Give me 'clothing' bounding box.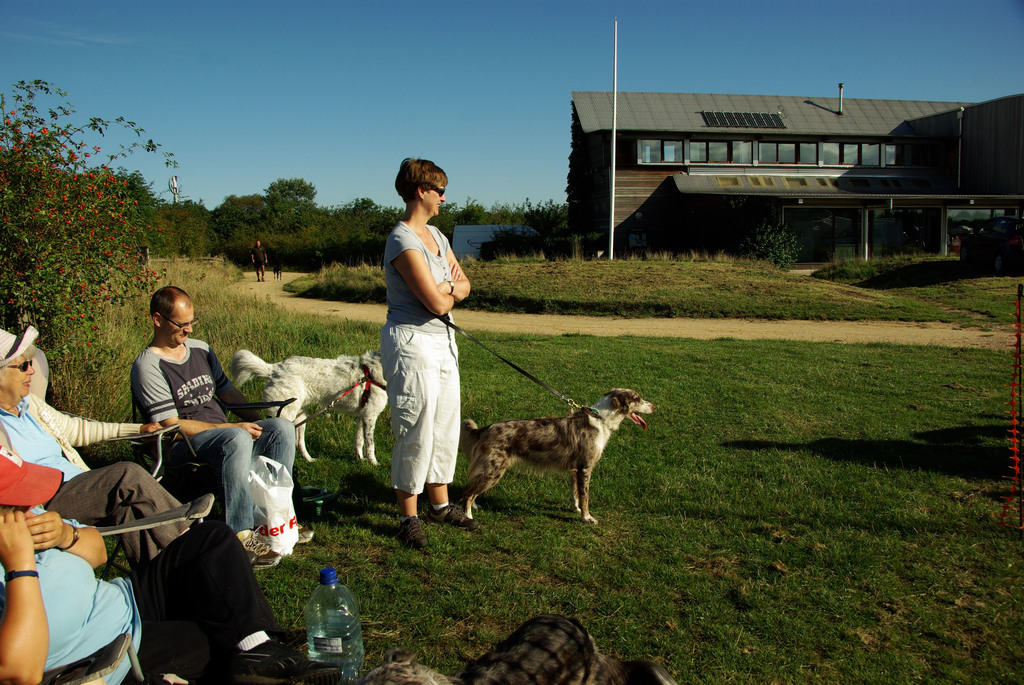
[x1=131, y1=338, x2=298, y2=536].
